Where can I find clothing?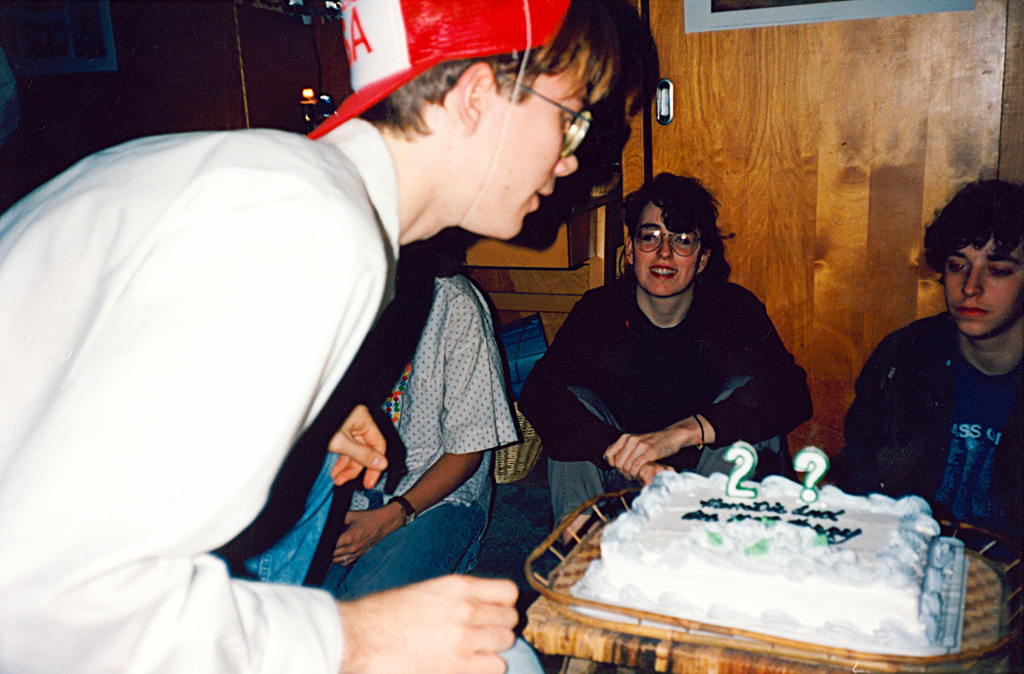
You can find it at x1=851, y1=327, x2=1023, y2=545.
